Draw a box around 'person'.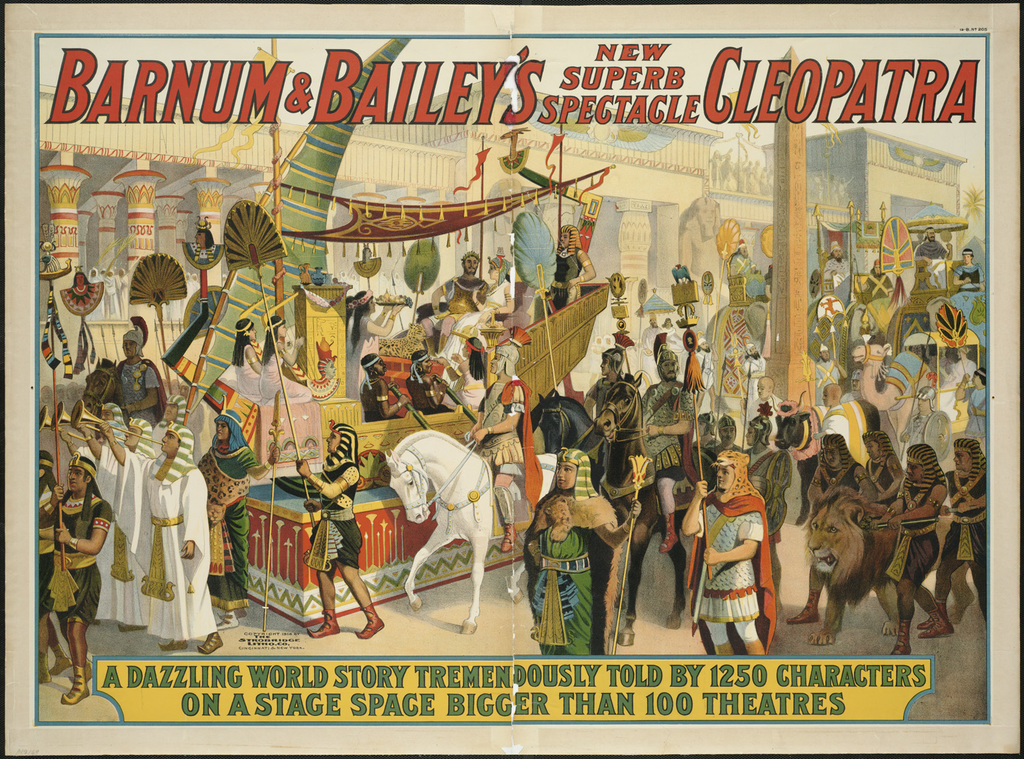
pyautogui.locateOnScreen(638, 347, 698, 554).
